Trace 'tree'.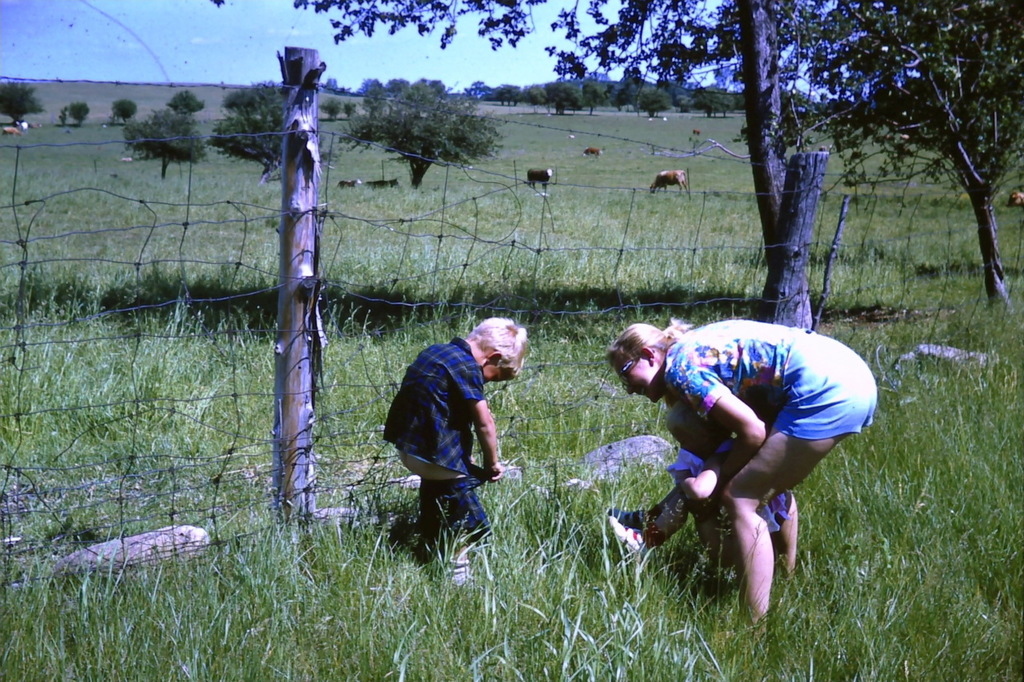
Traced to BBox(335, 71, 506, 189).
